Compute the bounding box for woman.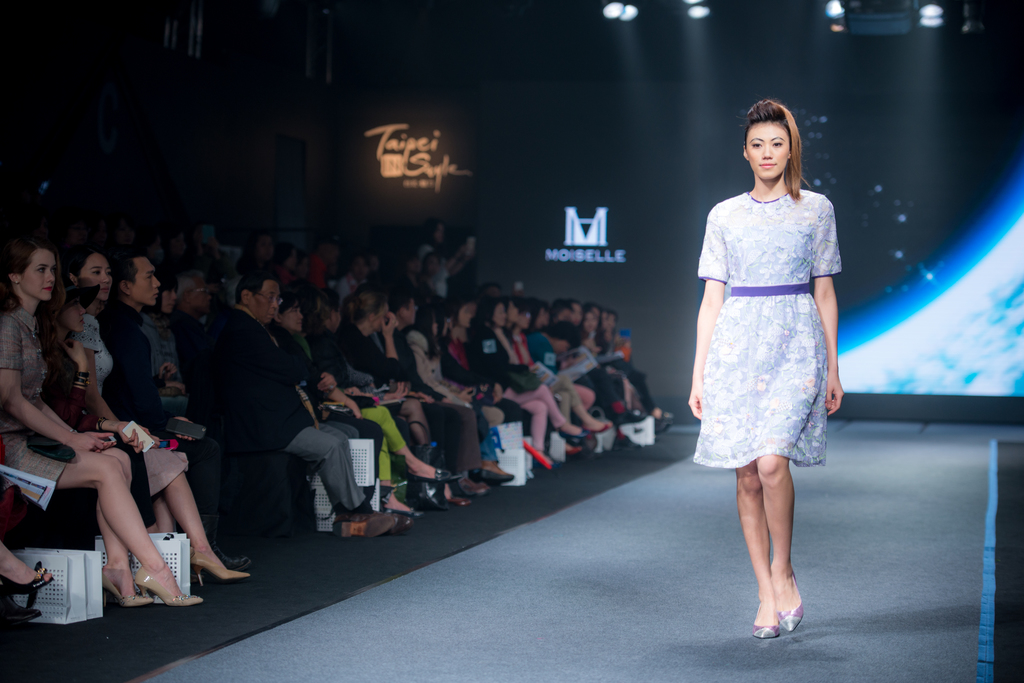
x1=57 y1=242 x2=250 y2=575.
